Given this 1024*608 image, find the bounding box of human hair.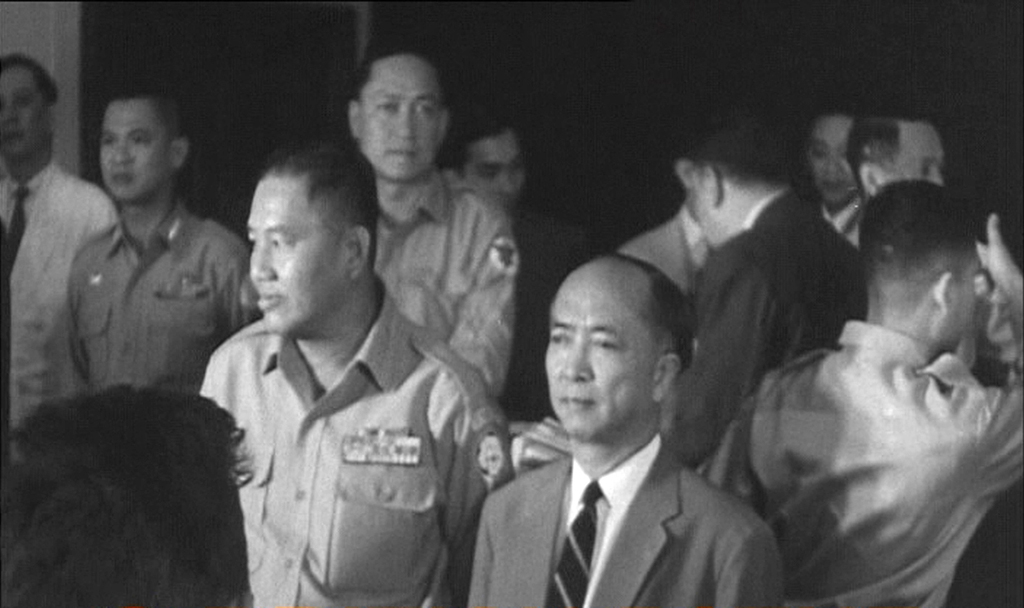
[264, 131, 382, 263].
